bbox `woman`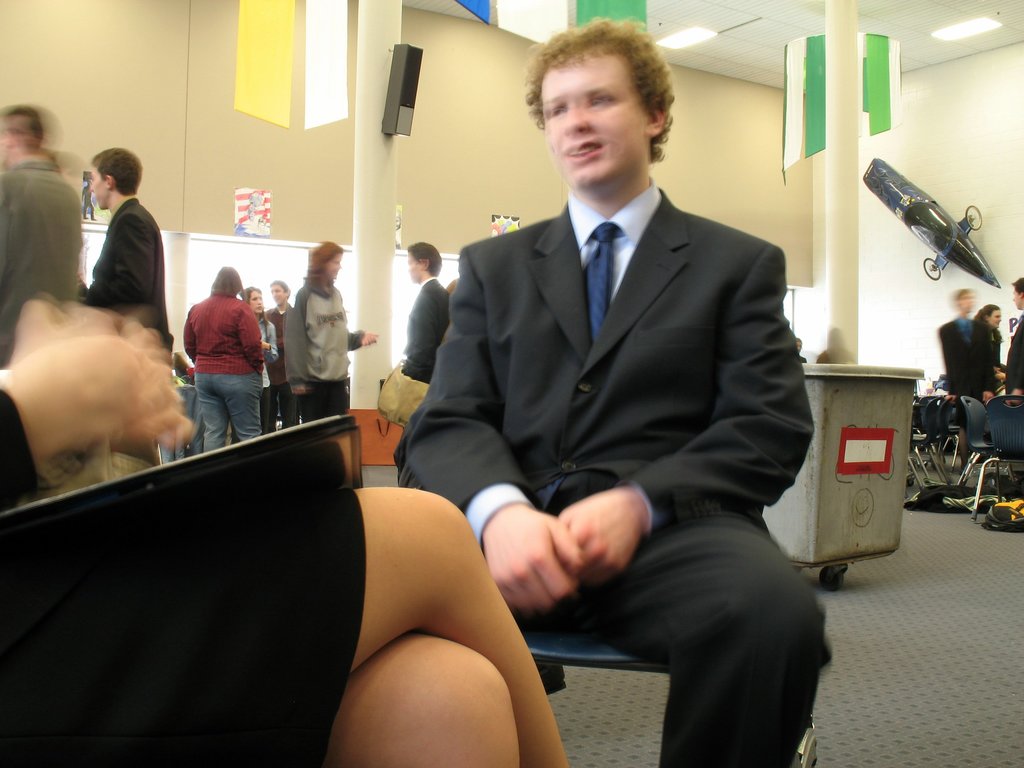
left=241, top=287, right=278, bottom=388
